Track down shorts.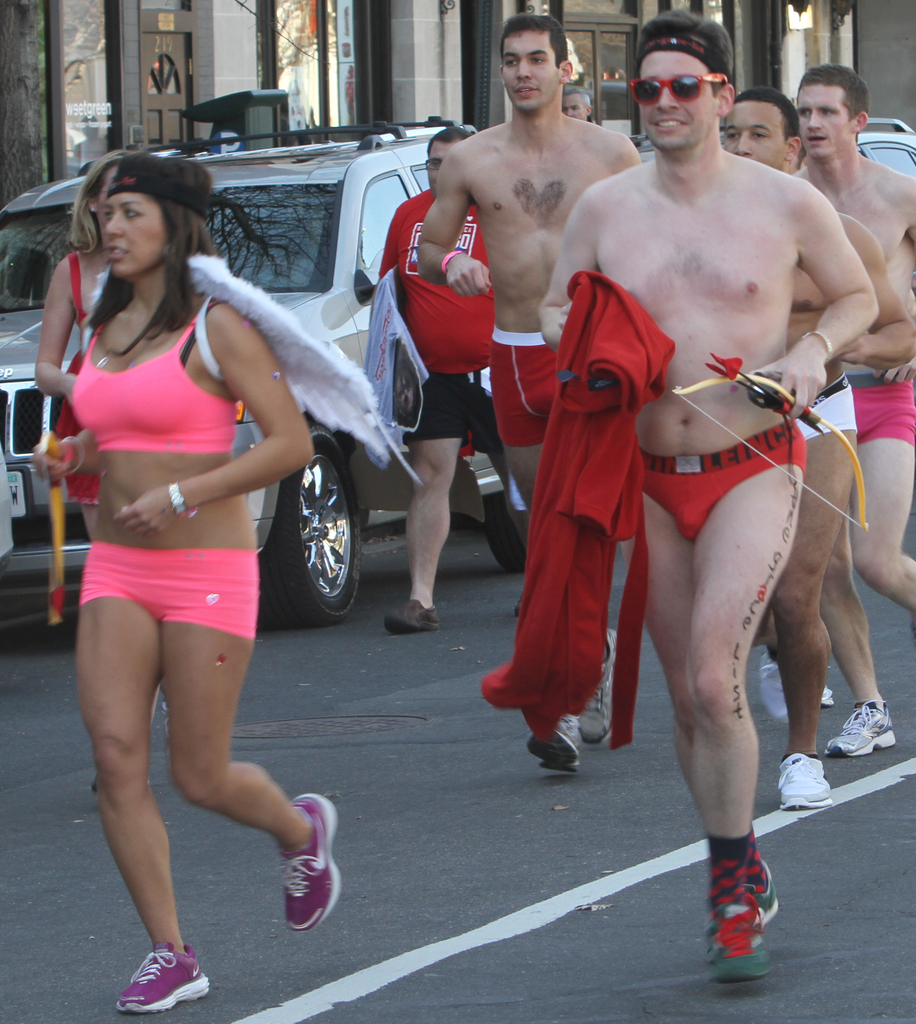
Tracked to bbox=(494, 337, 559, 449).
